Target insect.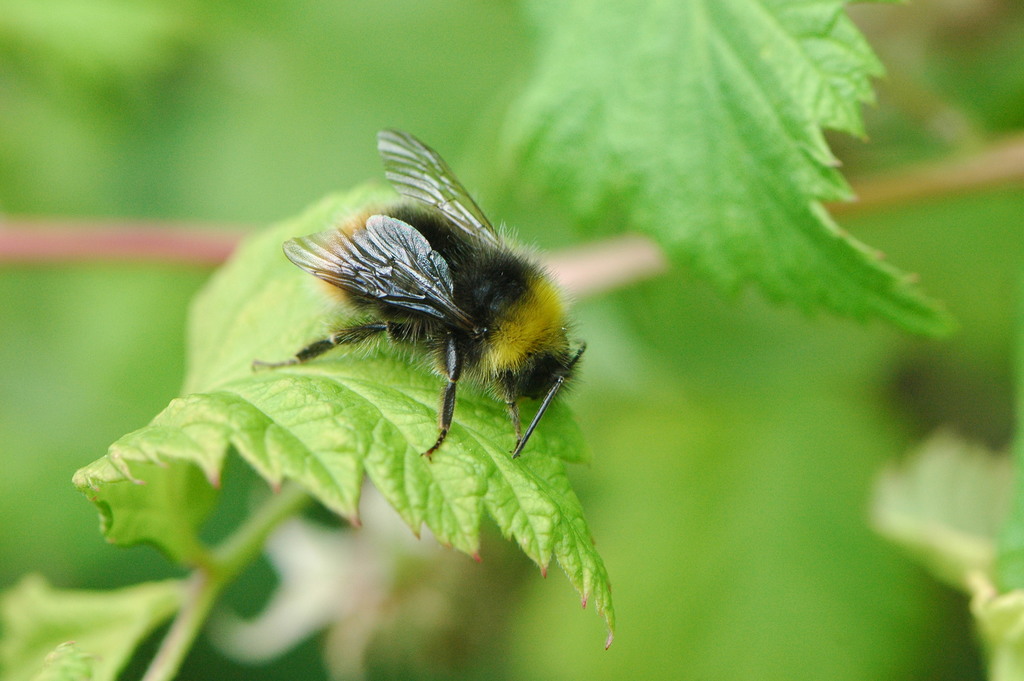
Target region: 252, 130, 589, 461.
